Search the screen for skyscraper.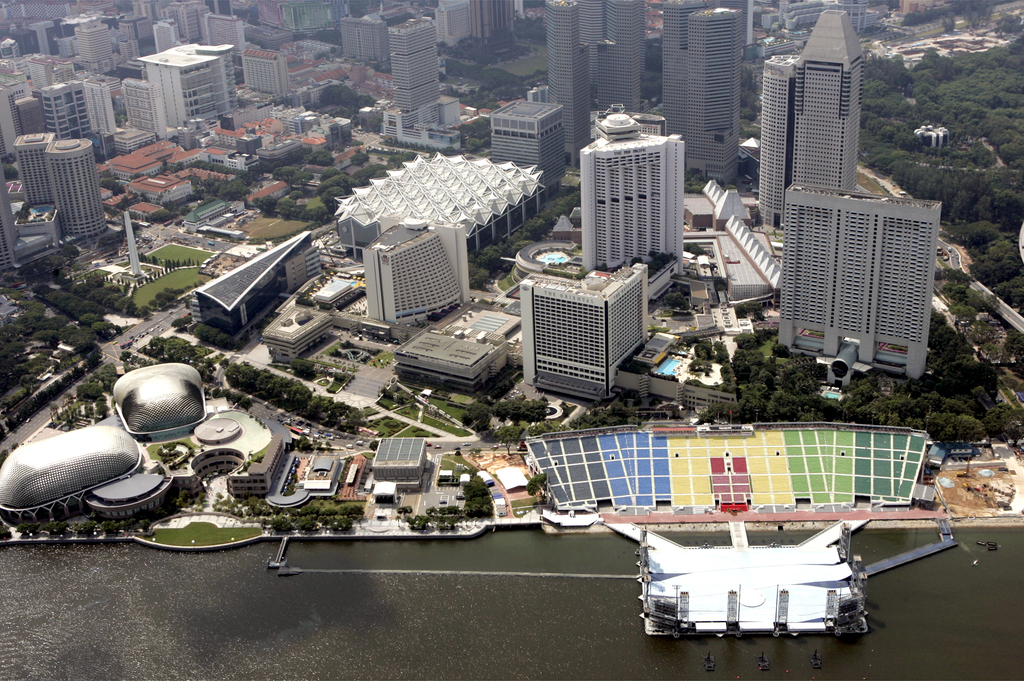
Found at [x1=467, y1=0, x2=520, y2=36].
